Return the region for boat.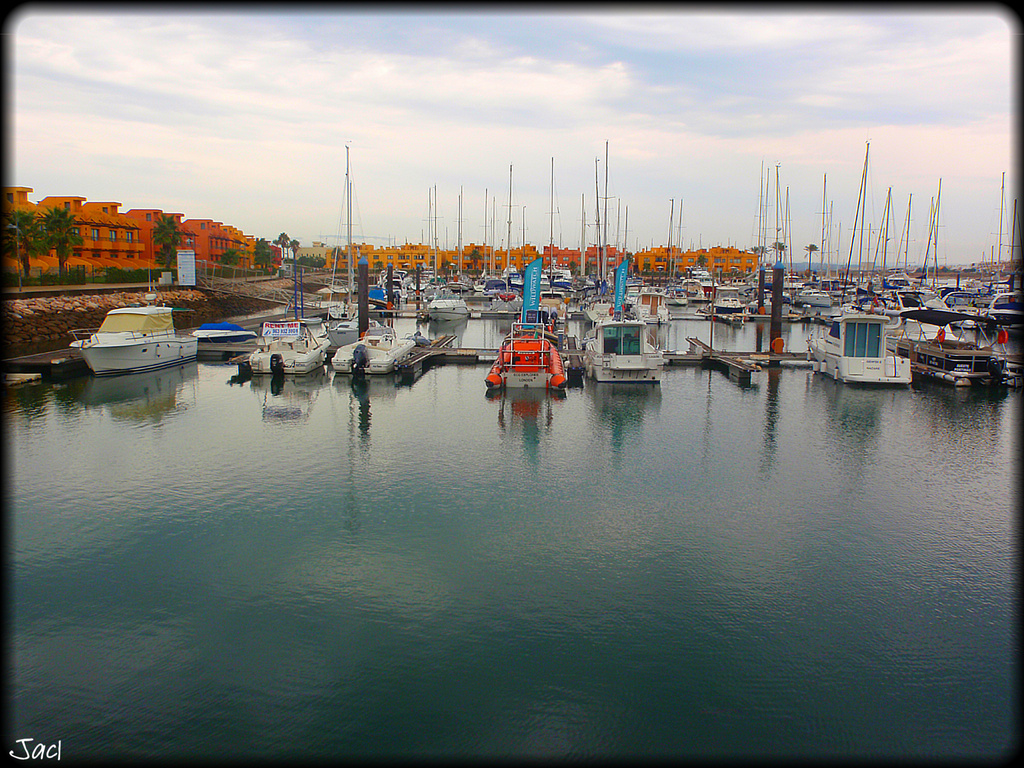
l=691, t=265, r=713, b=282.
